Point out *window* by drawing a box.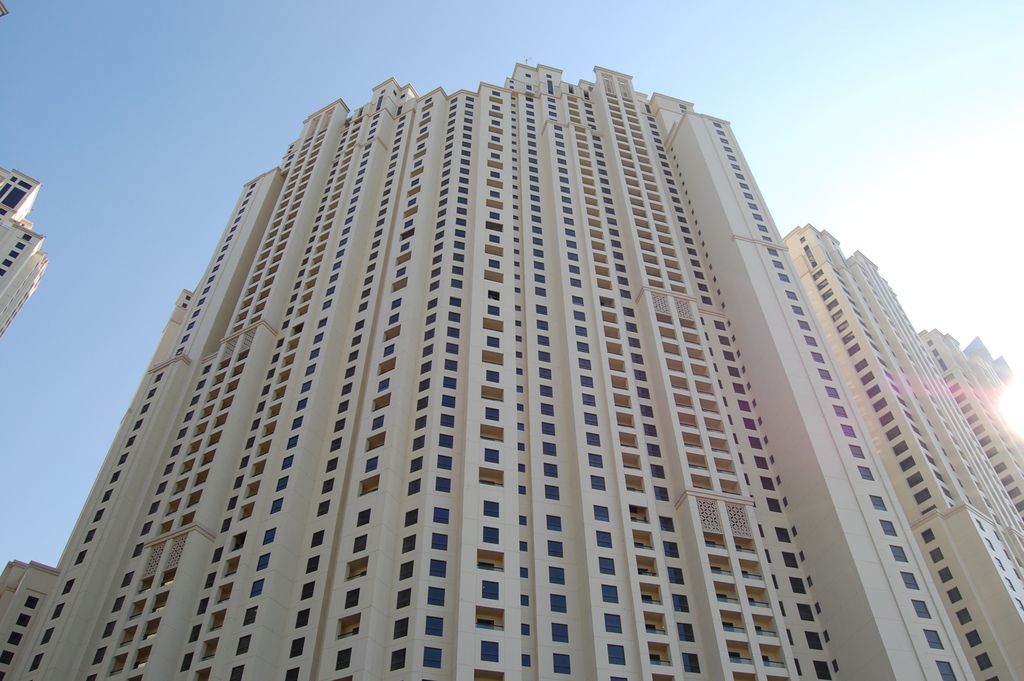
bbox(328, 168, 335, 175).
